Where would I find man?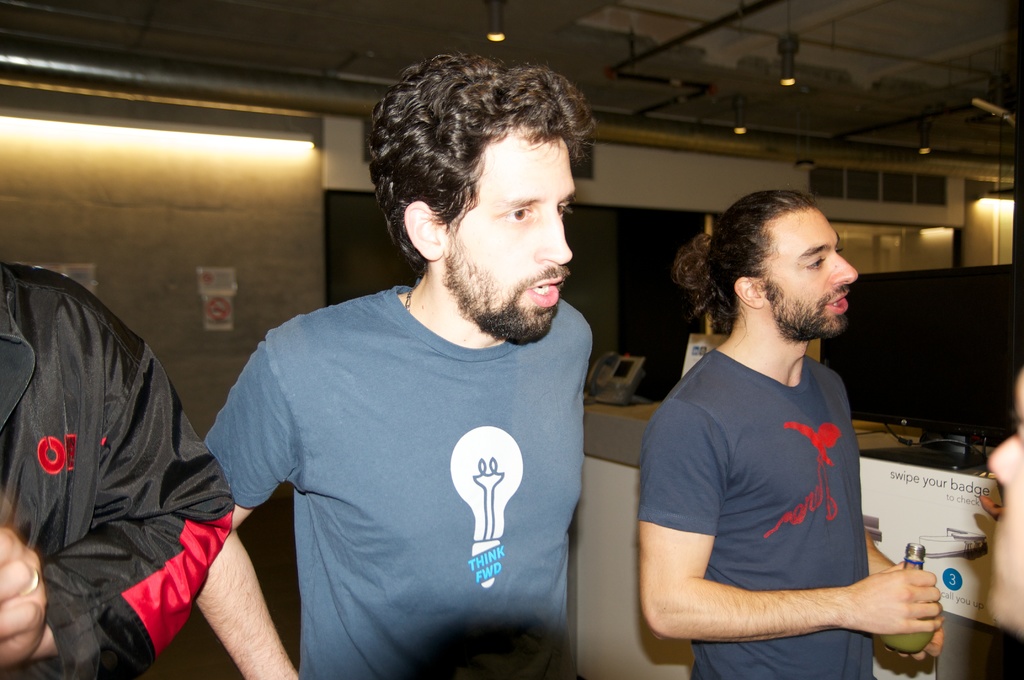
At left=0, top=254, right=241, bottom=679.
